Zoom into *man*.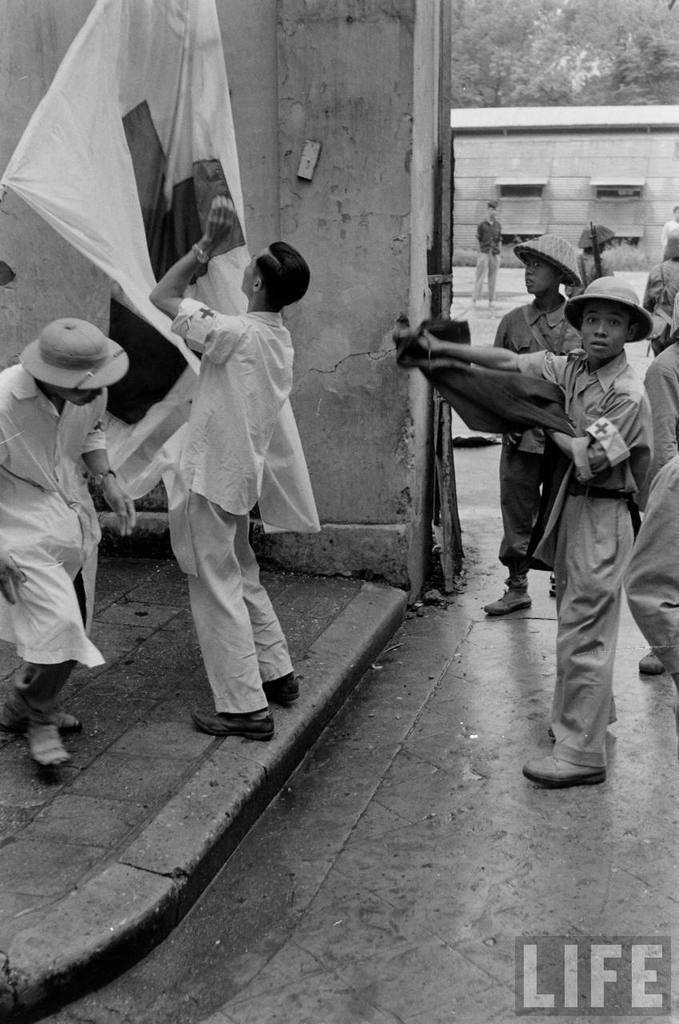
Zoom target: {"left": 150, "top": 187, "right": 303, "bottom": 734}.
